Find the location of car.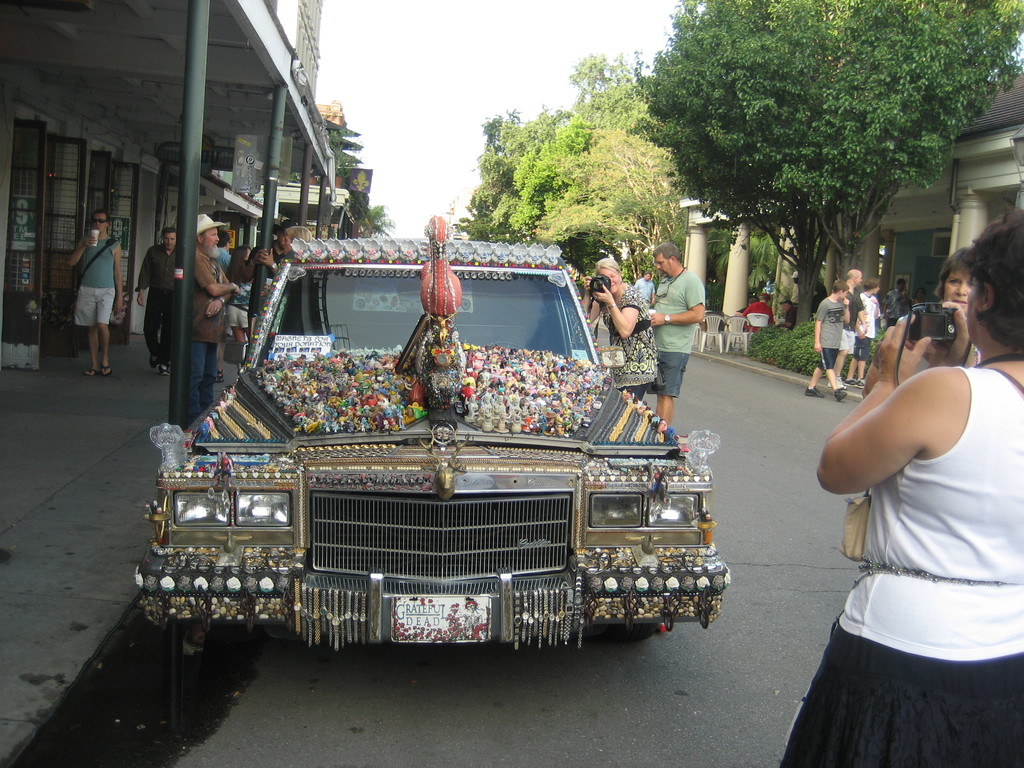
Location: [138,266,726,703].
